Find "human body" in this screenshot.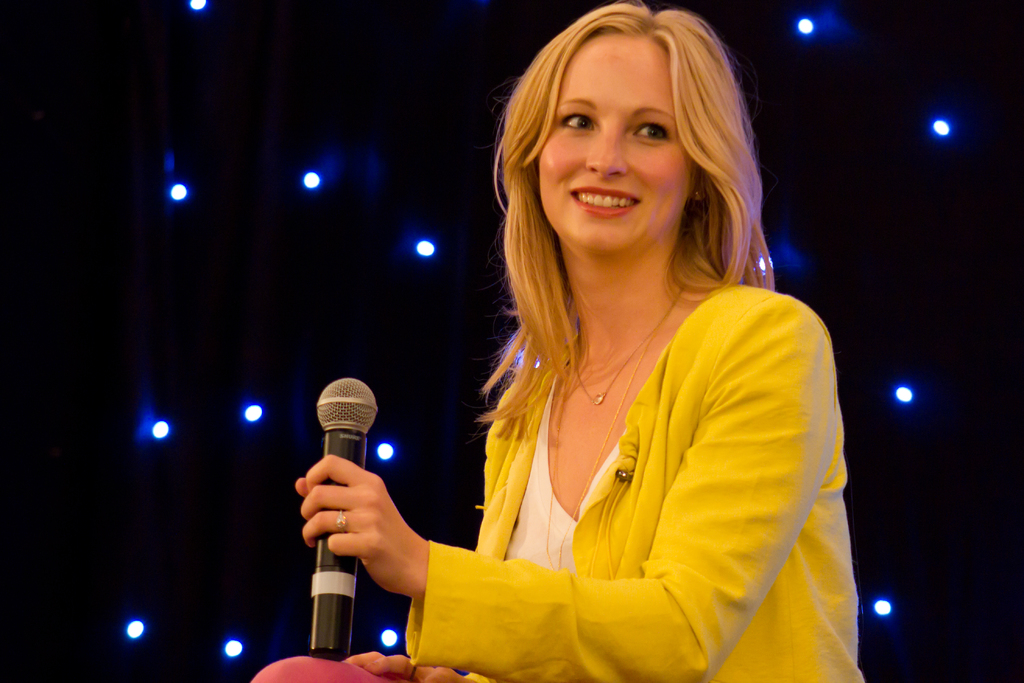
The bounding box for "human body" is 404, 31, 816, 682.
